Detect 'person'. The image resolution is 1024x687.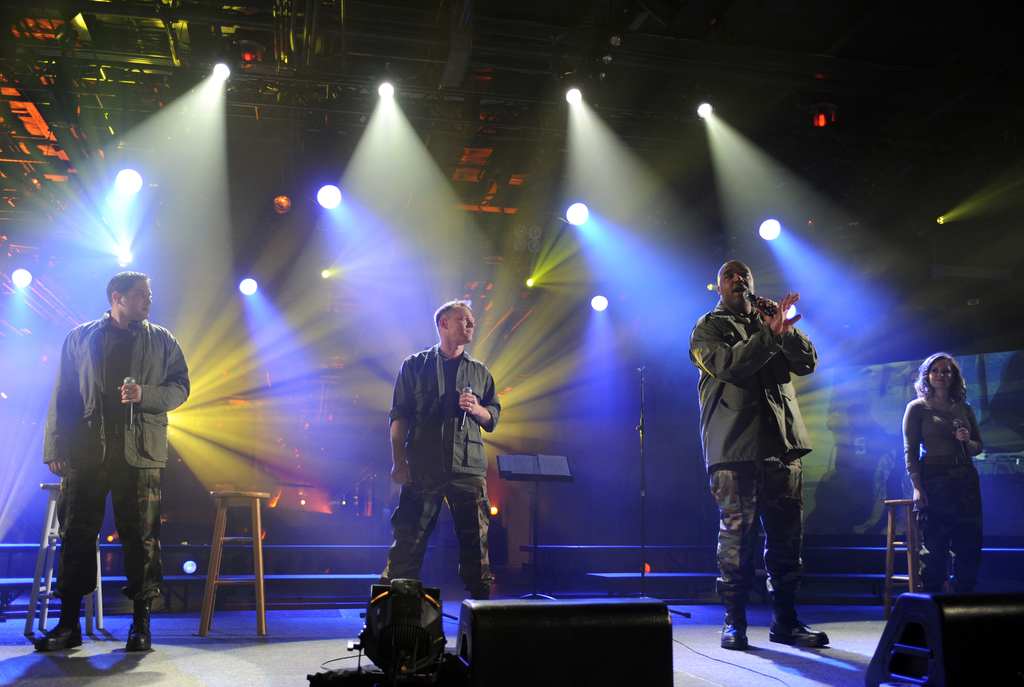
<box>900,349,979,590</box>.
